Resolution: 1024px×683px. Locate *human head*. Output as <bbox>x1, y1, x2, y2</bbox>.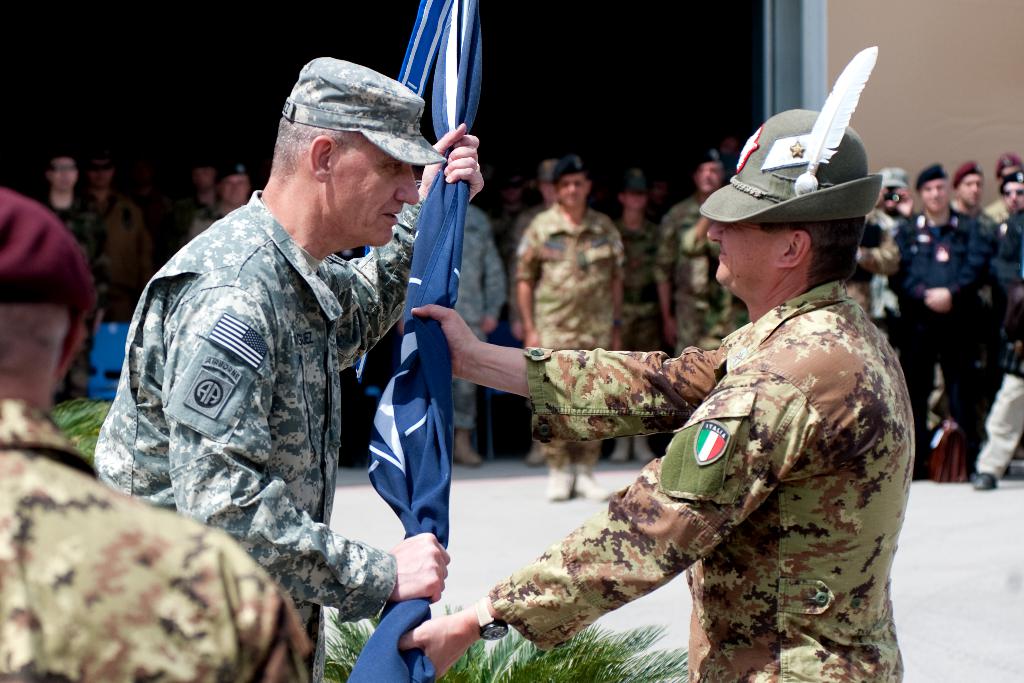
<bbox>47, 152, 75, 190</bbox>.
